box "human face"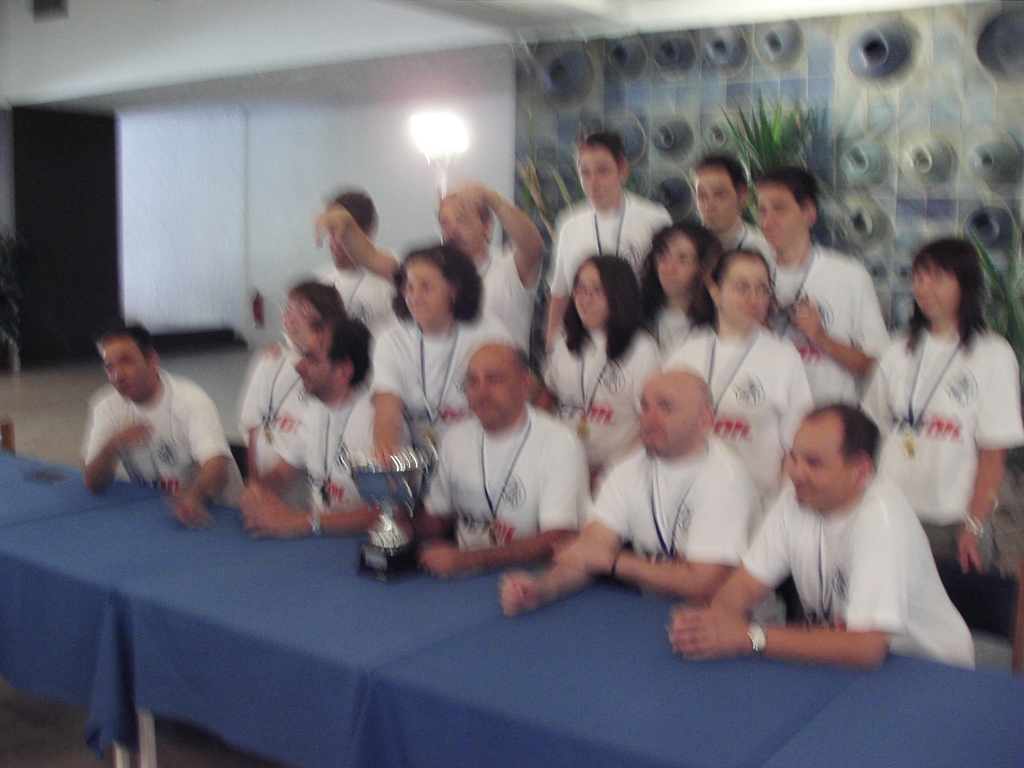
box(911, 265, 963, 323)
